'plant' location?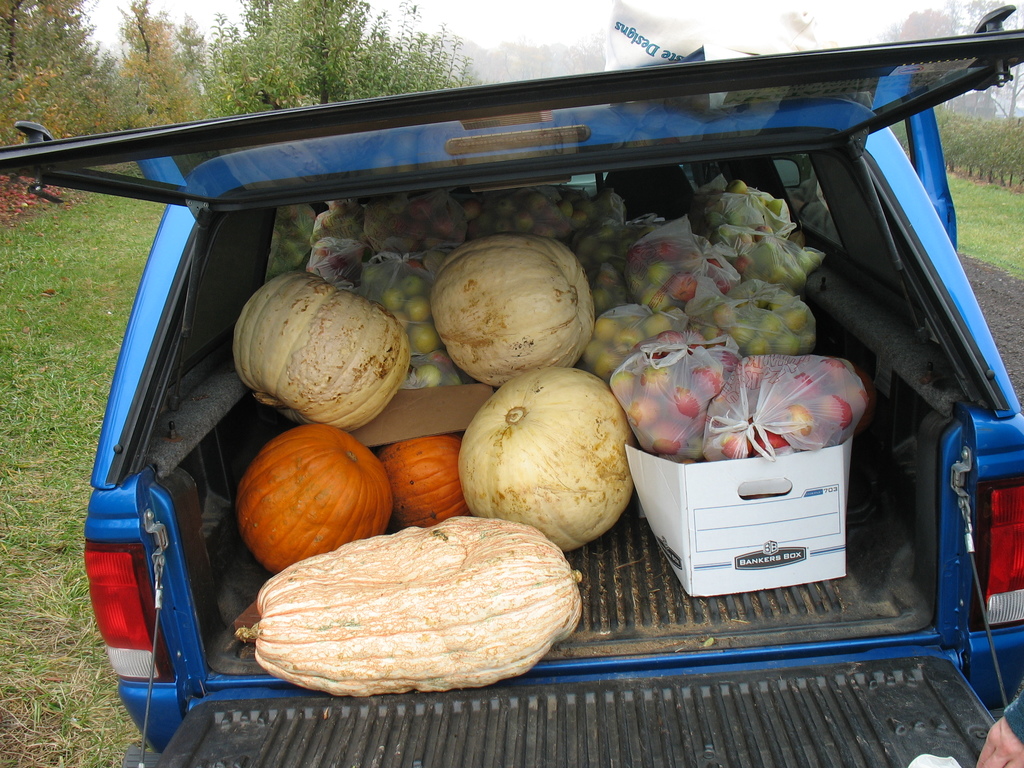
877 118 911 161
